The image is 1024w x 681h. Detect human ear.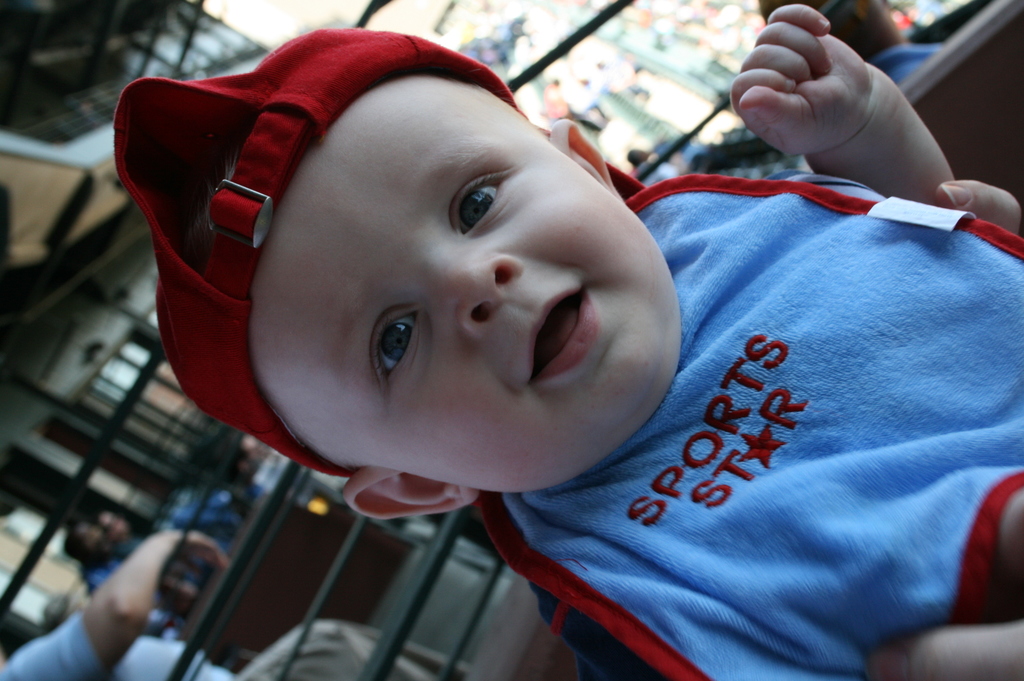
Detection: box=[344, 472, 477, 522].
